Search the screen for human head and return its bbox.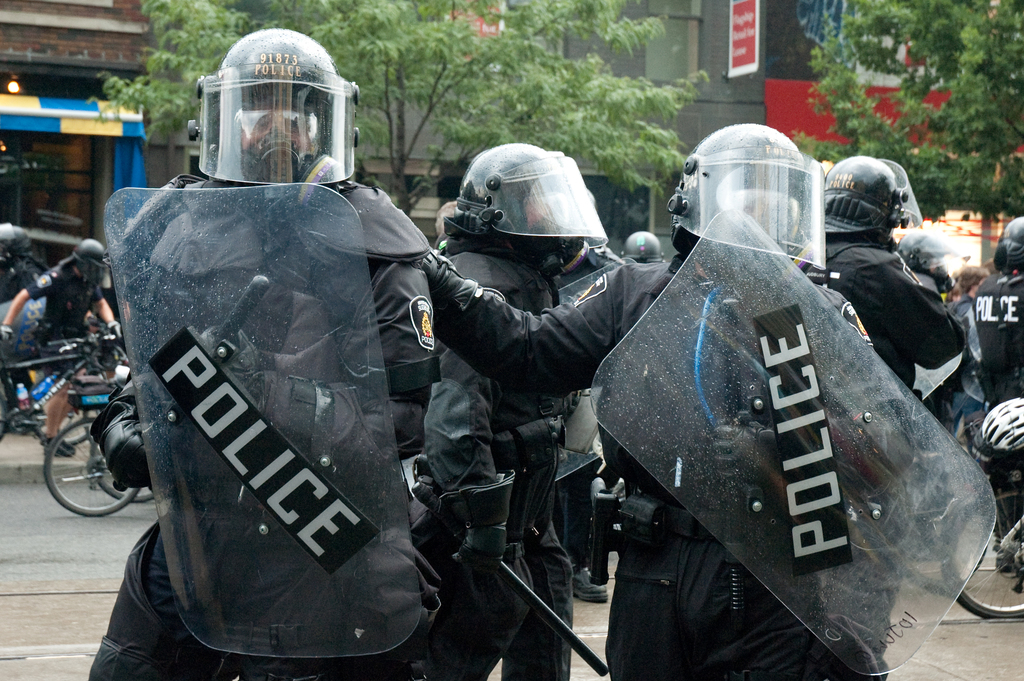
Found: (72, 239, 104, 279).
